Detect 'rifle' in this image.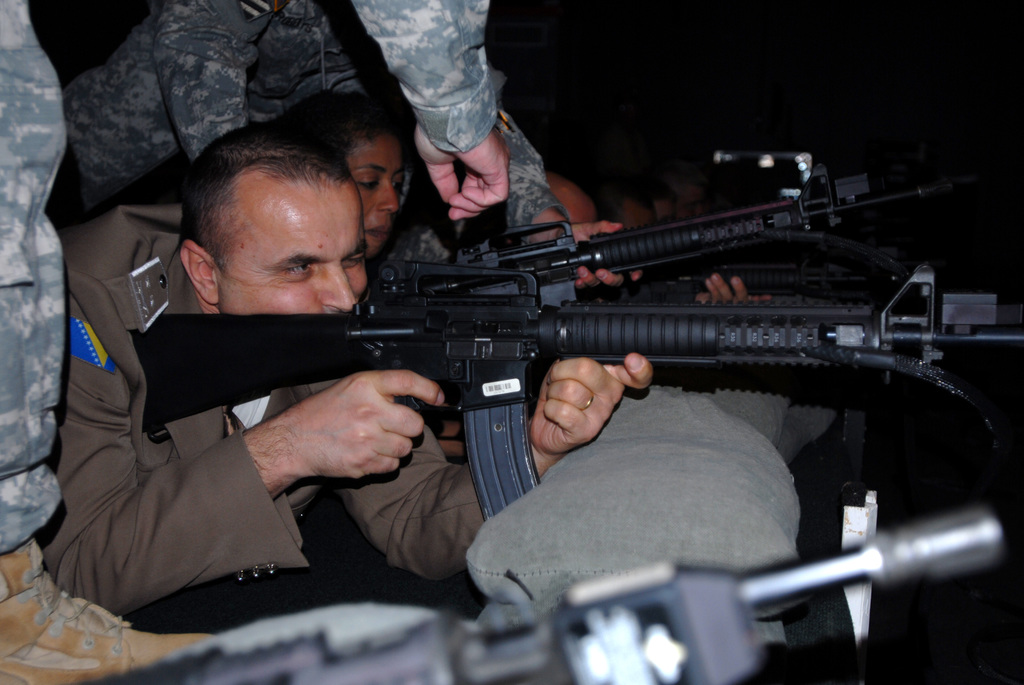
Detection: [x1=362, y1=142, x2=984, y2=311].
